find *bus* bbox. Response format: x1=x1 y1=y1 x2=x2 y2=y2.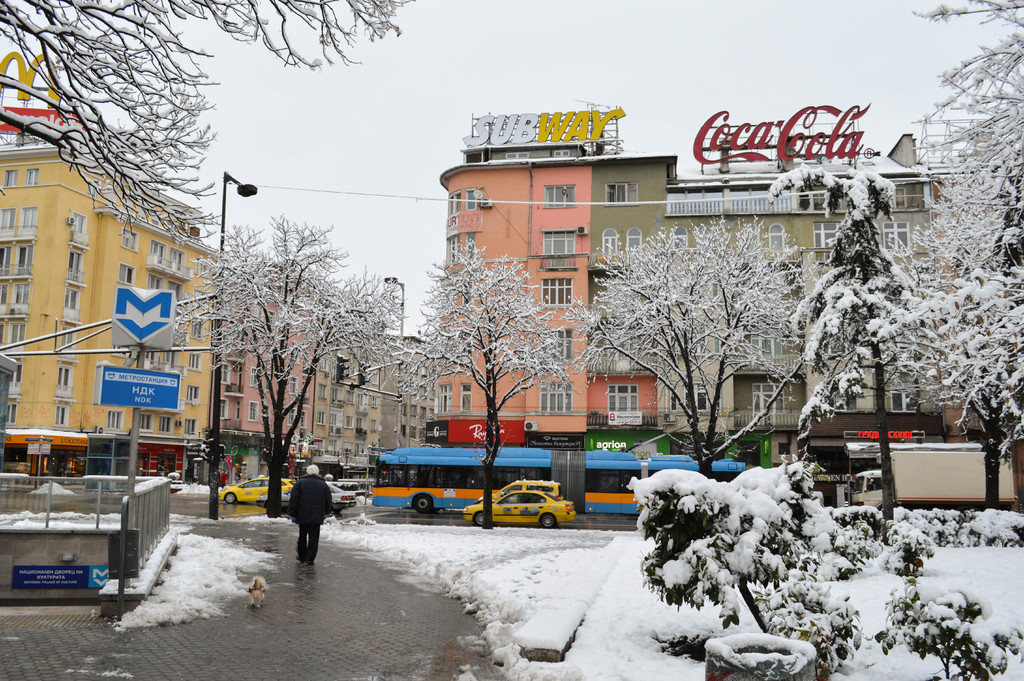
x1=367 y1=445 x2=748 y2=518.
